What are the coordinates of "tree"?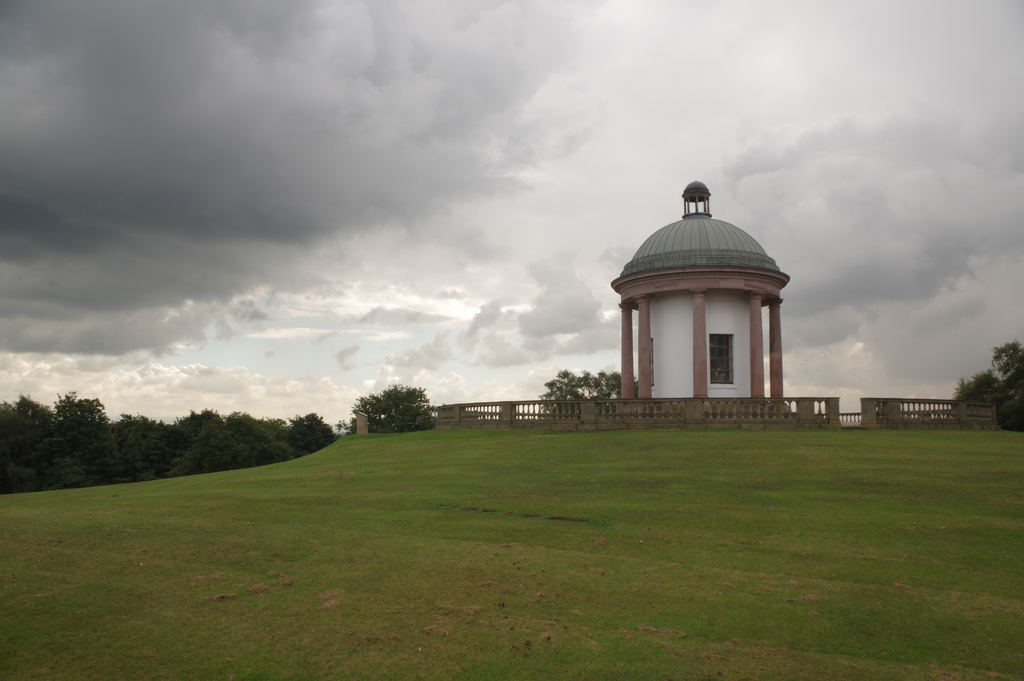
box=[351, 378, 440, 441].
